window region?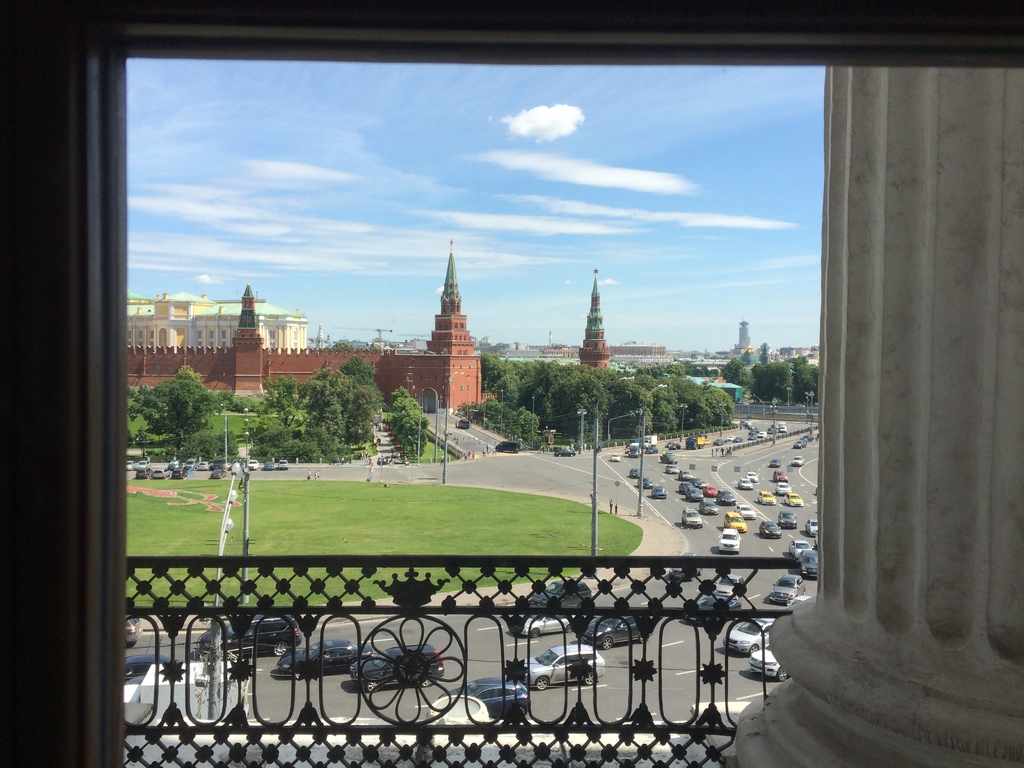
left=161, top=330, right=163, bottom=346
